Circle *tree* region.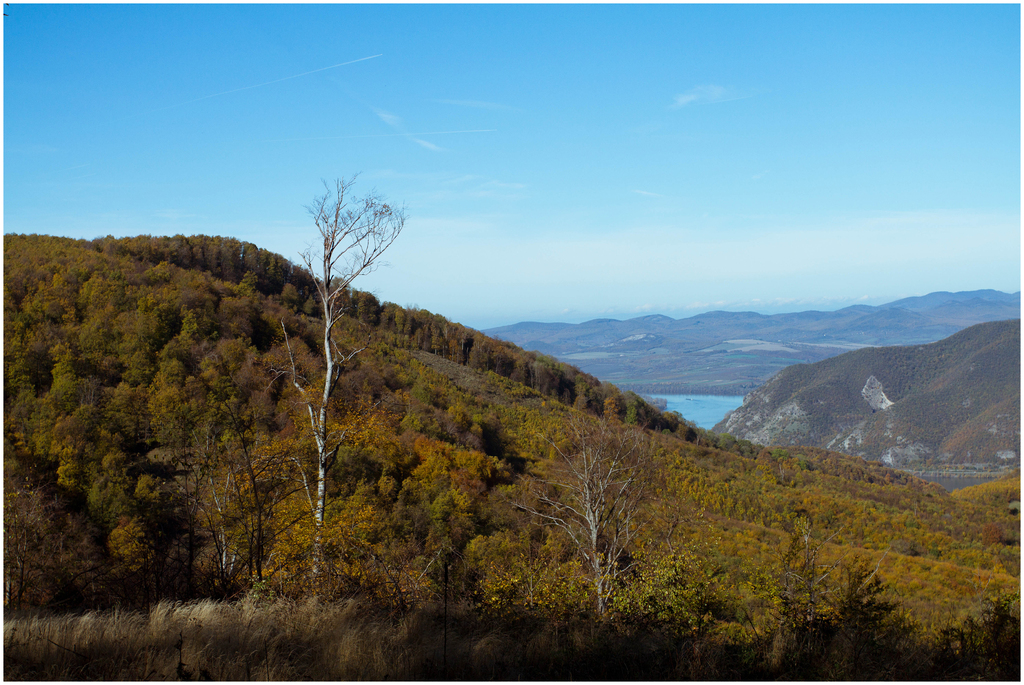
Region: locate(492, 389, 673, 620).
